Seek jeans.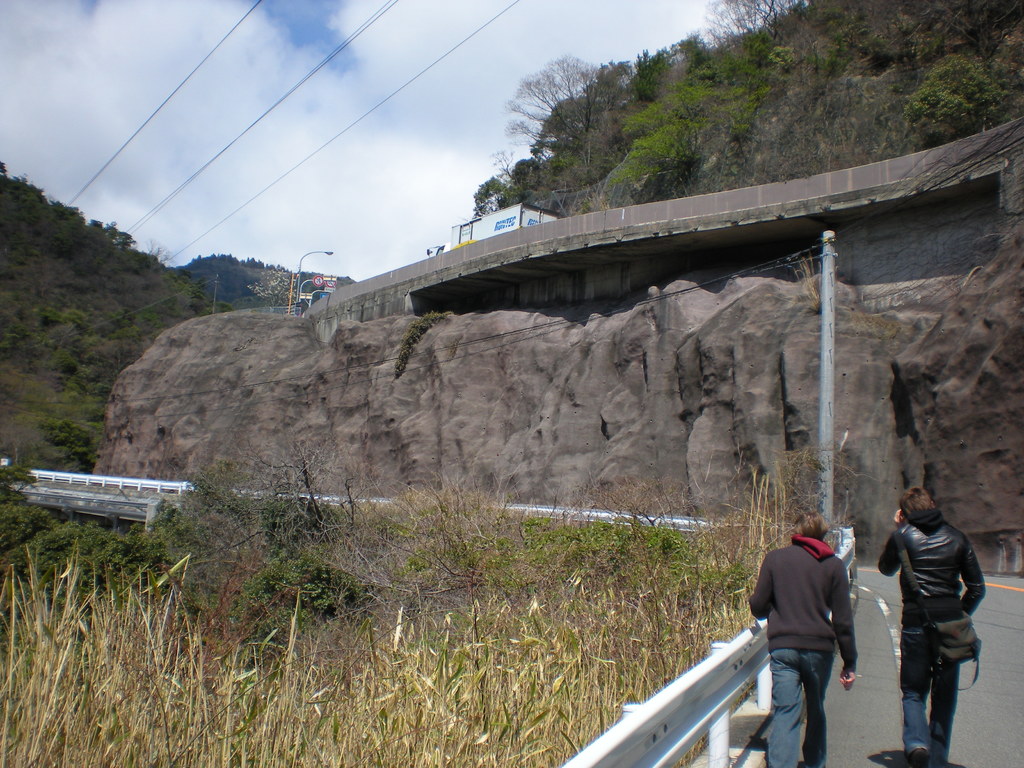
780 660 859 757.
